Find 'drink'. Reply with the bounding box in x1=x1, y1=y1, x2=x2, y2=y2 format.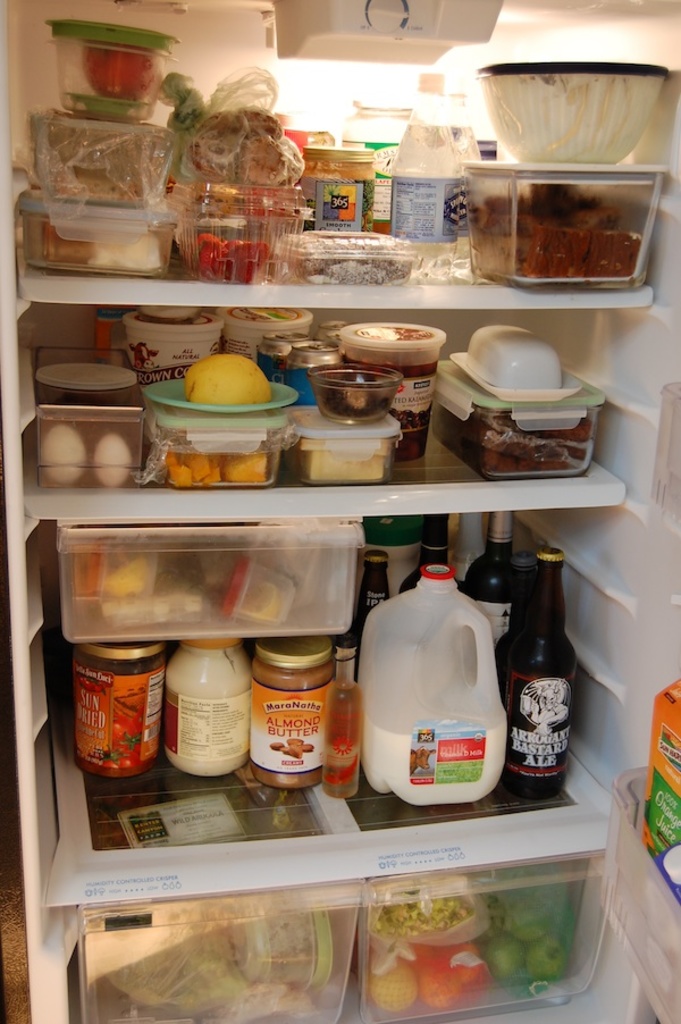
x1=355, y1=551, x2=390, y2=673.
